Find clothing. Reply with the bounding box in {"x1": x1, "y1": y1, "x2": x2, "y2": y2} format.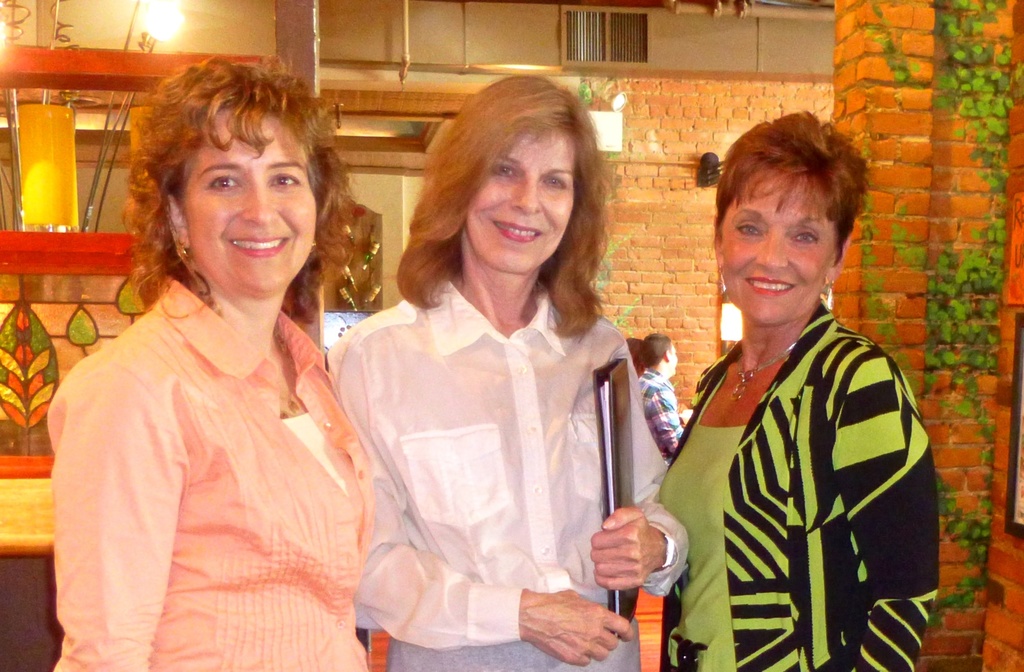
{"x1": 390, "y1": 646, "x2": 642, "y2": 671}.
